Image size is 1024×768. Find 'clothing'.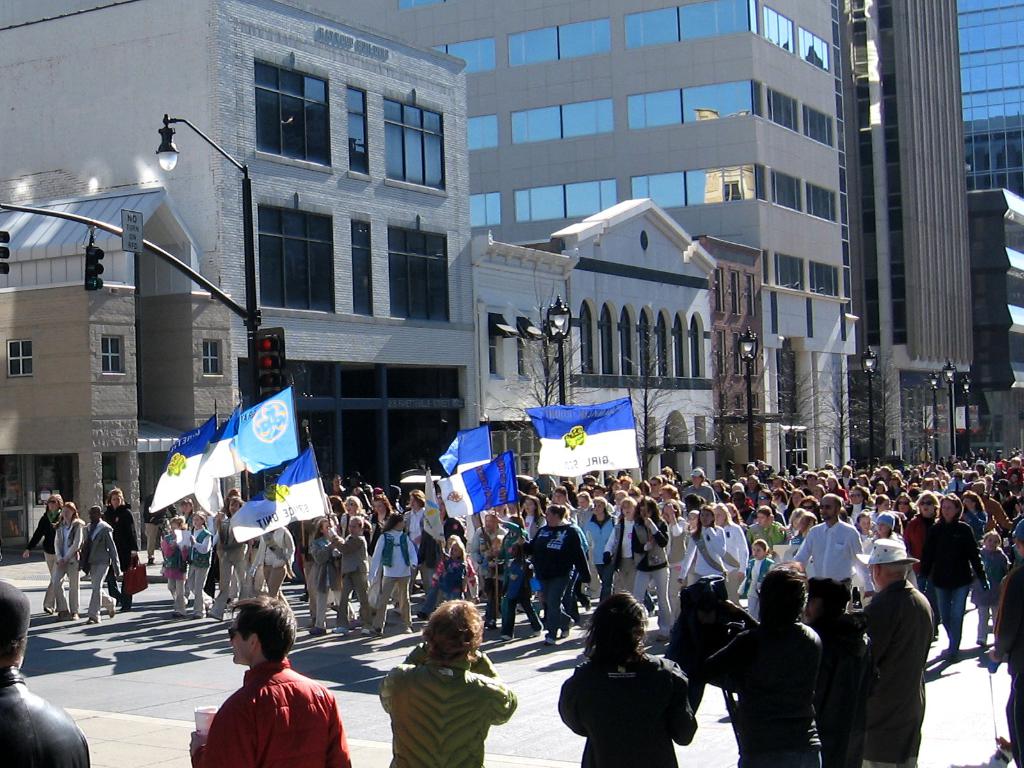
{"left": 35, "top": 509, "right": 67, "bottom": 572}.
